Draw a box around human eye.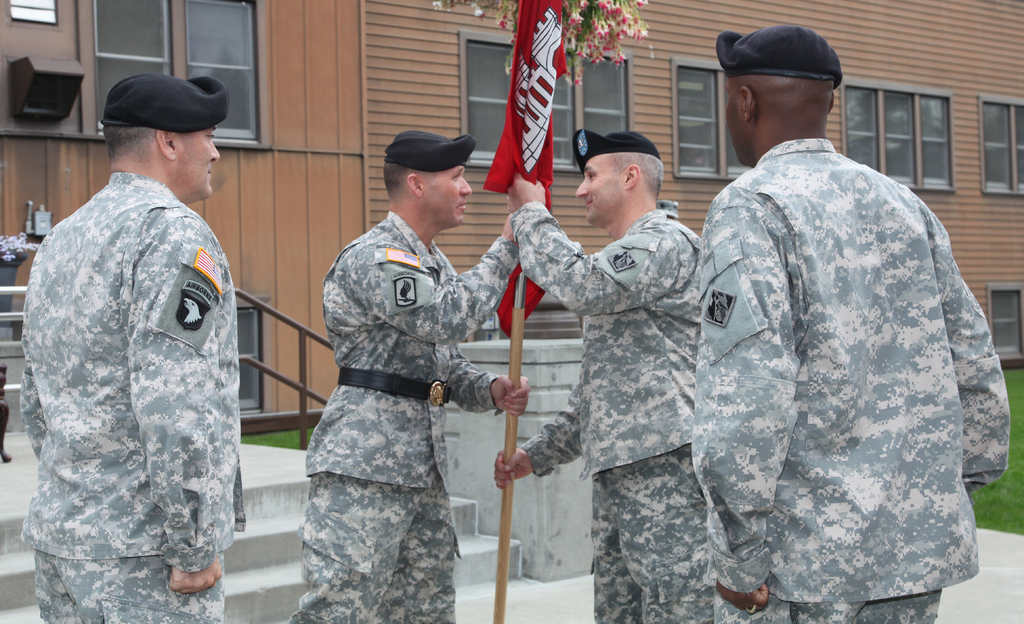
[left=586, top=172, right=596, bottom=183].
